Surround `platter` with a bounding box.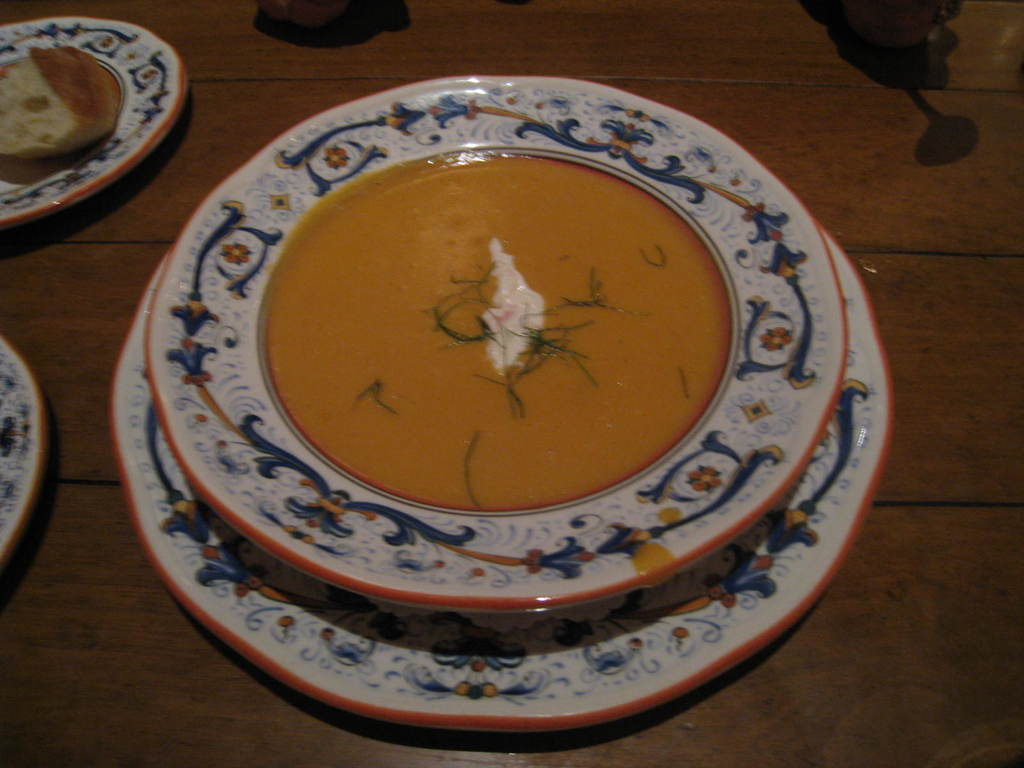
x1=0, y1=13, x2=181, y2=236.
